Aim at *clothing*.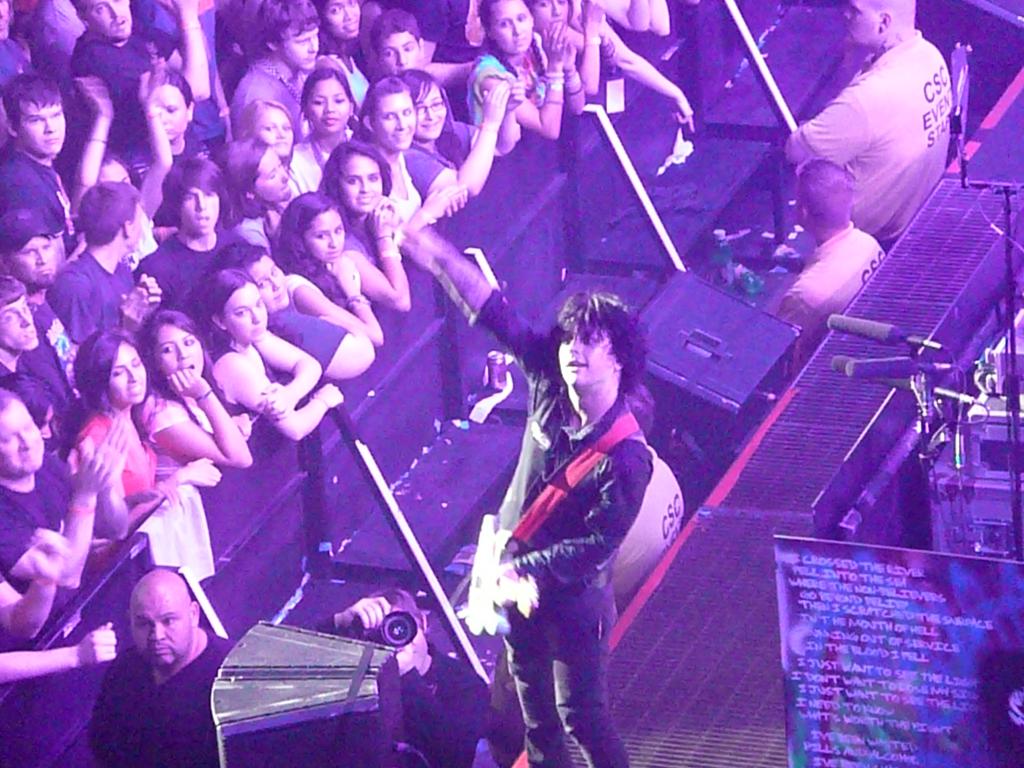
Aimed at bbox=(777, 220, 890, 361).
